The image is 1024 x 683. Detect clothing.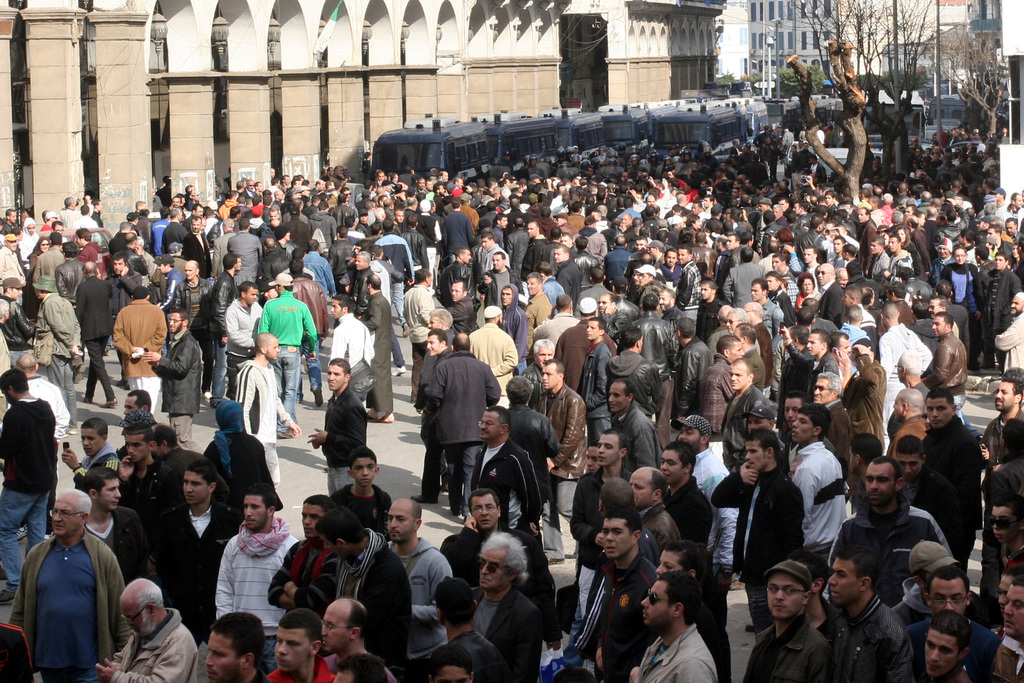
Detection: locate(428, 349, 498, 514).
